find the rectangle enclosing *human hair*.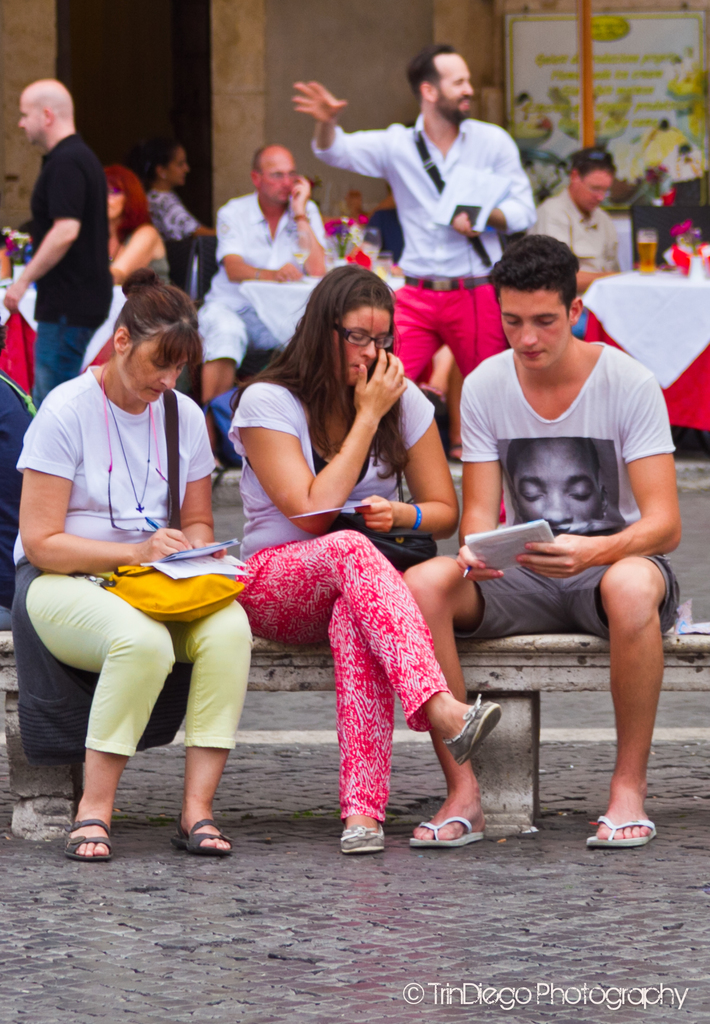
pyautogui.locateOnScreen(104, 163, 156, 242).
